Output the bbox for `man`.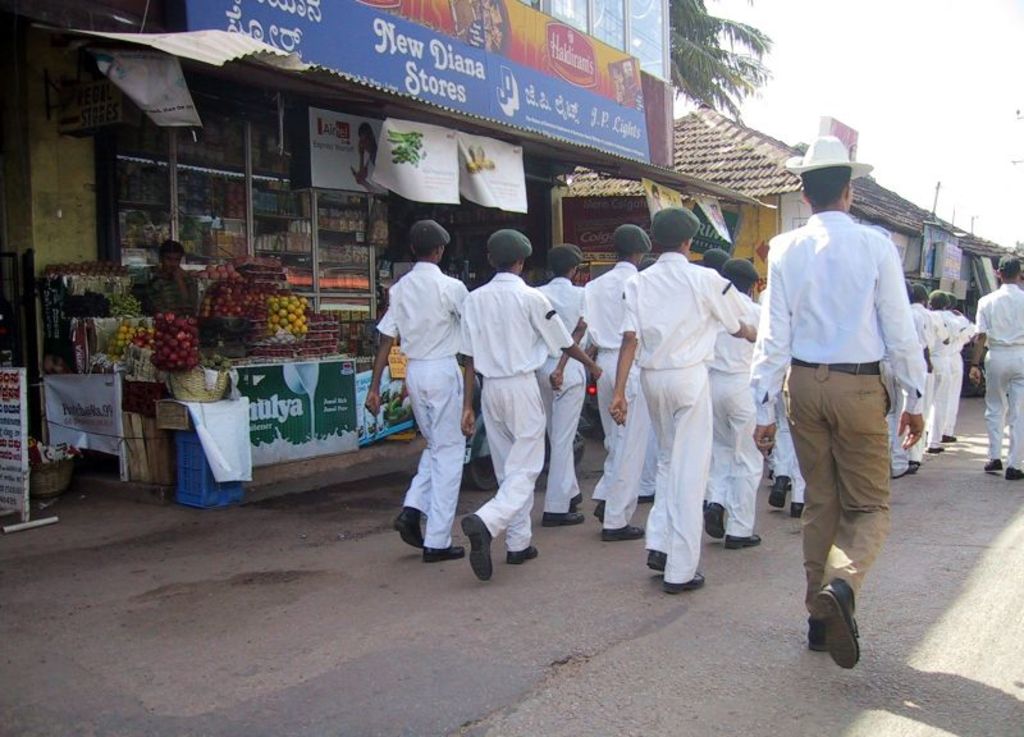
(612, 202, 754, 591).
